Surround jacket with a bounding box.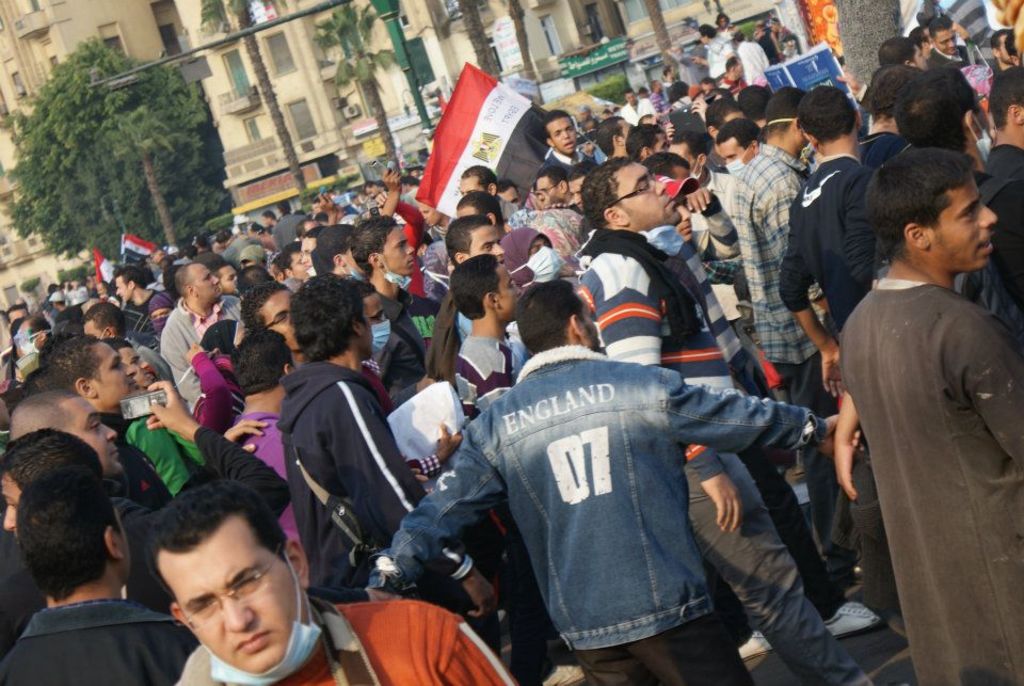
bbox=(413, 313, 794, 654).
